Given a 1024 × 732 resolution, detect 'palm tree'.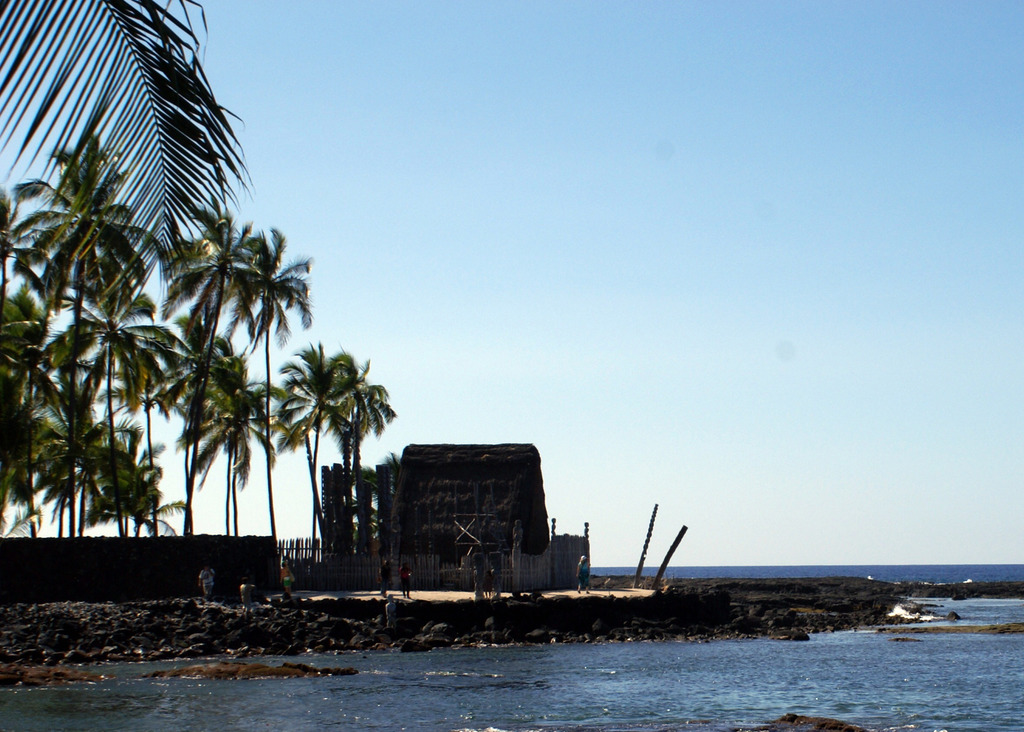
[left=259, top=388, right=298, bottom=583].
